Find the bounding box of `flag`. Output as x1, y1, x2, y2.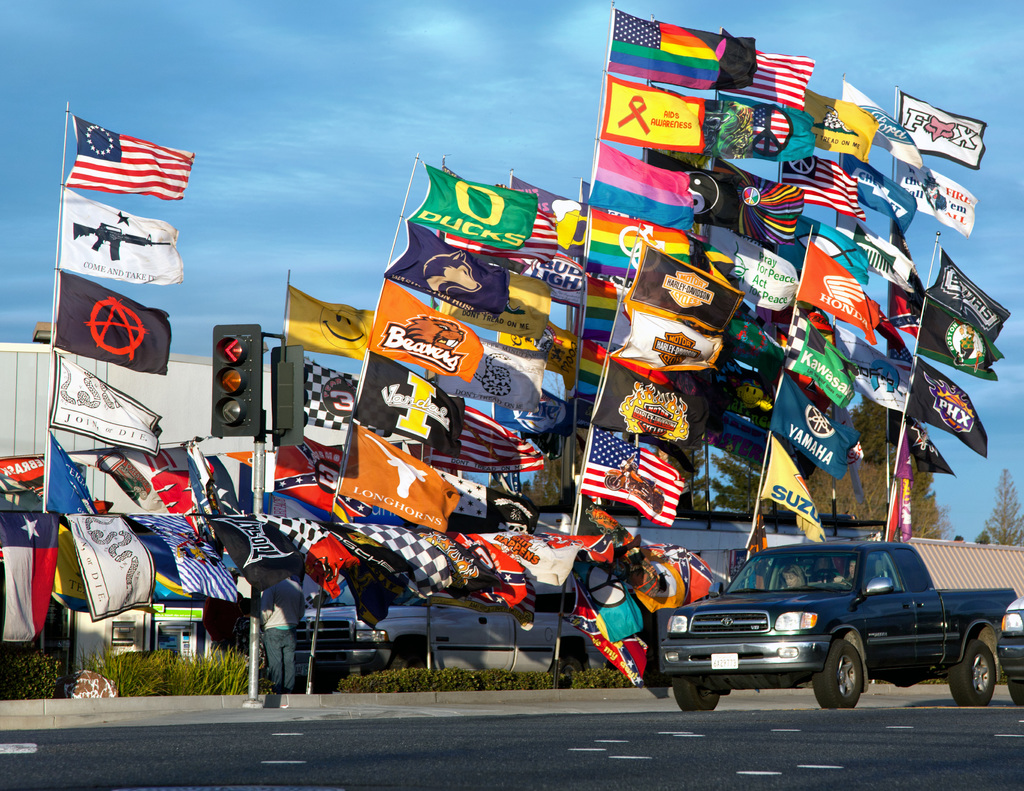
371, 221, 505, 314.
